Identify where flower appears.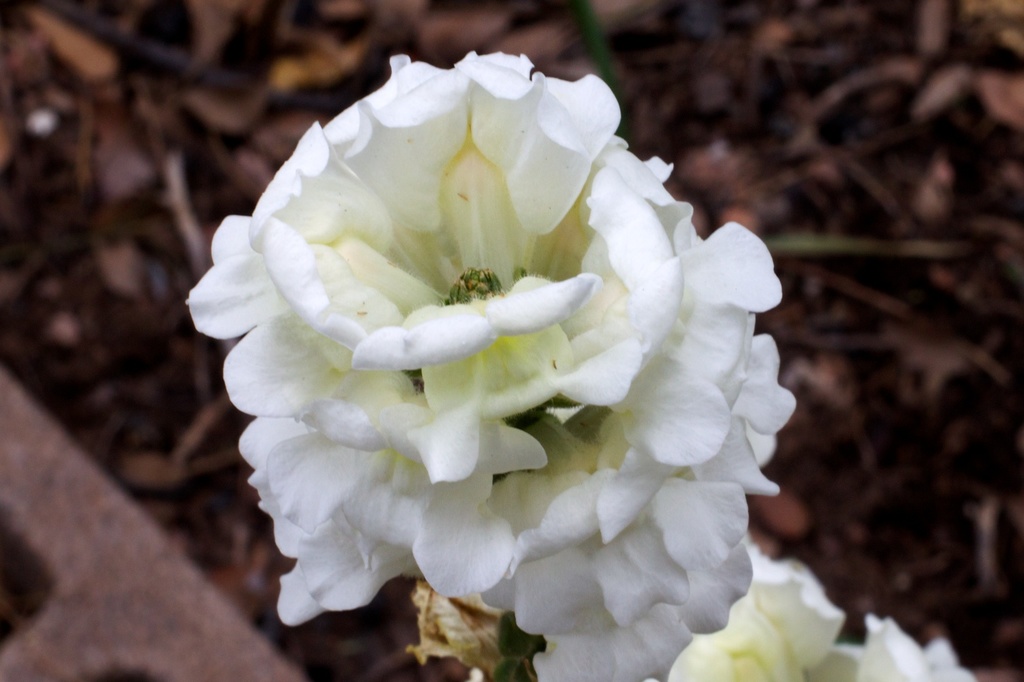
Appears at l=850, t=612, r=991, b=681.
